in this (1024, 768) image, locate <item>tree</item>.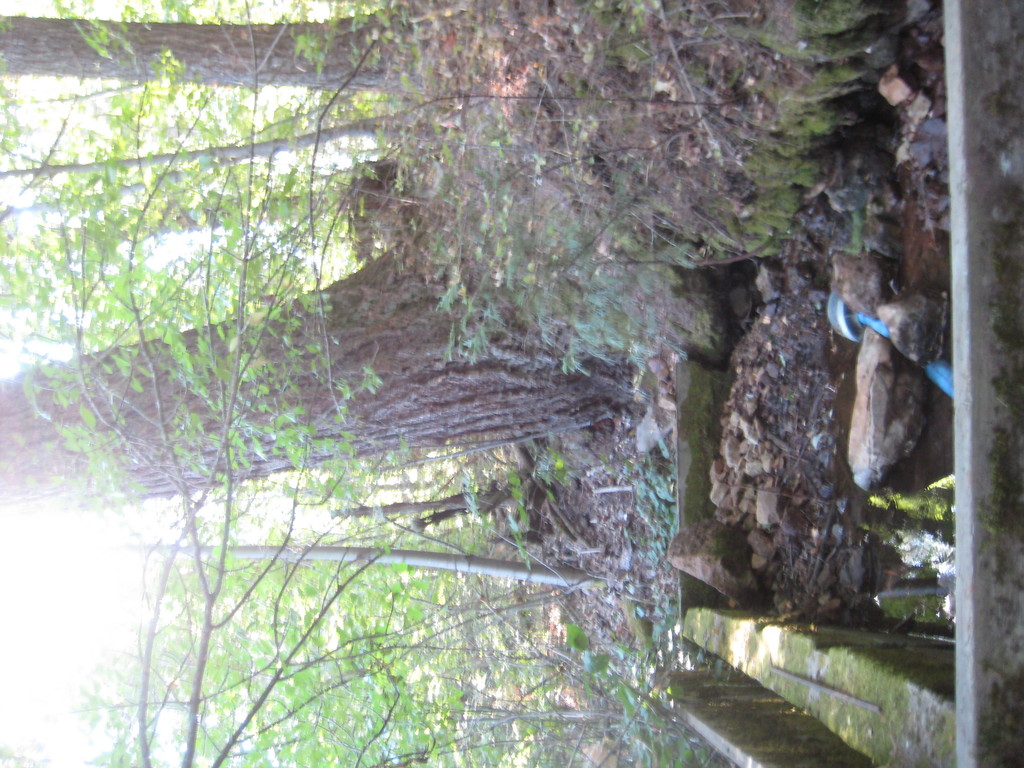
Bounding box: l=0, t=0, r=657, b=765.
